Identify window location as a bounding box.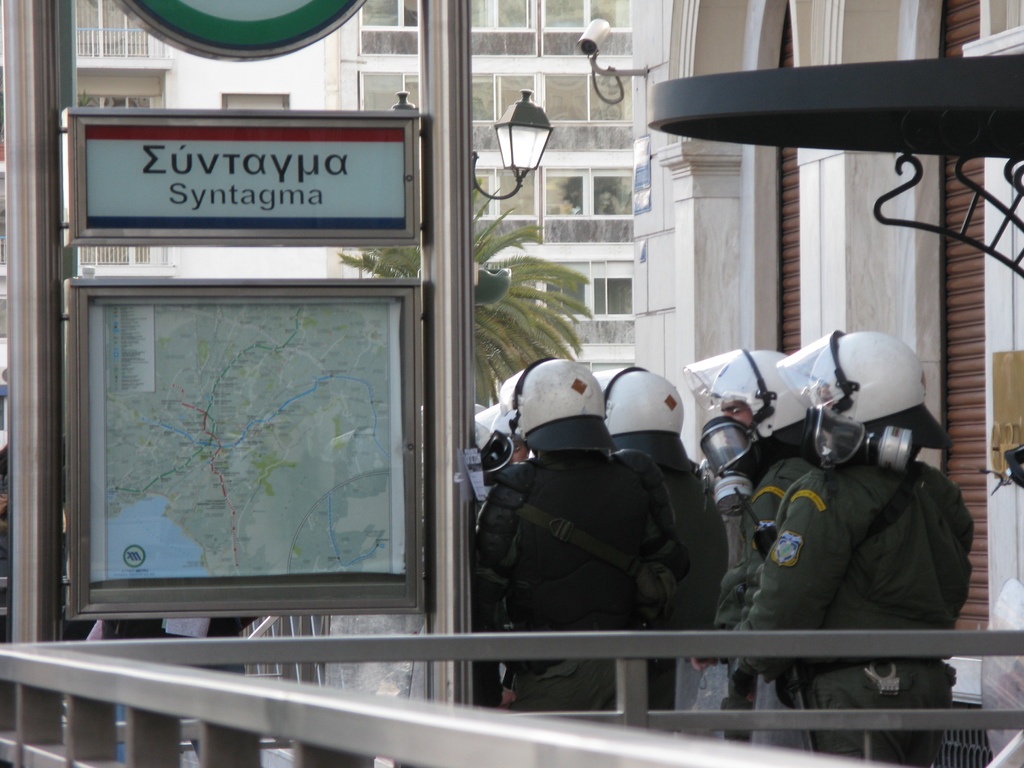
BBox(541, 70, 634, 150).
